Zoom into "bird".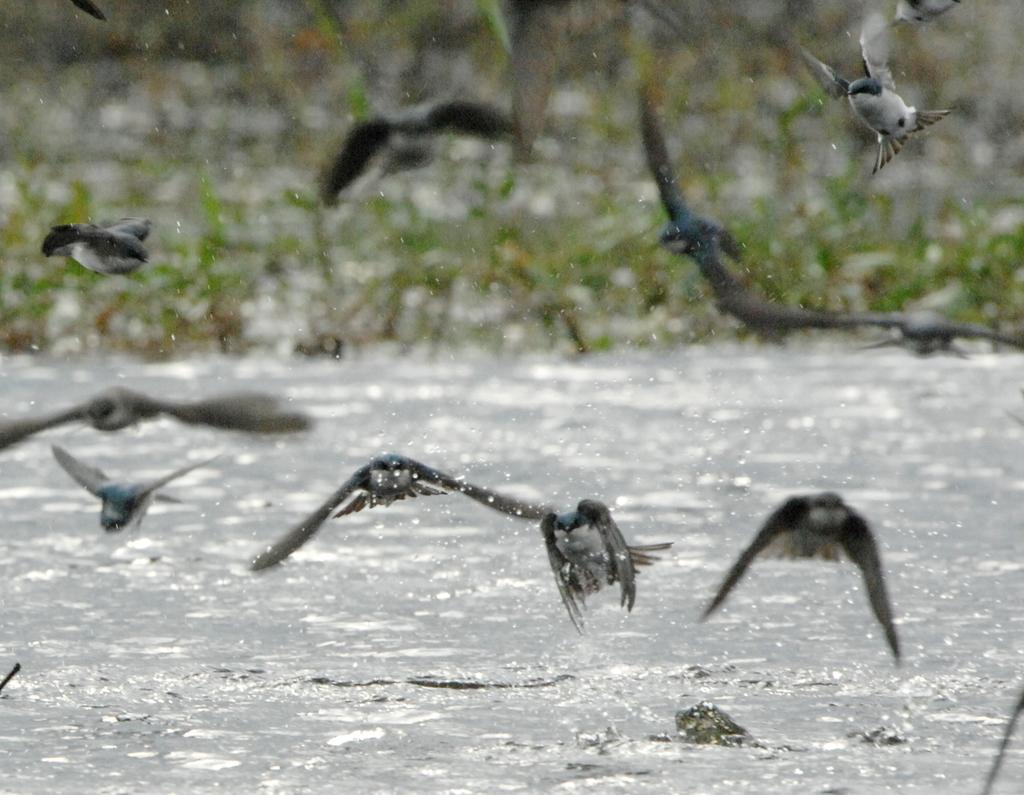
Zoom target: 247,450,561,571.
